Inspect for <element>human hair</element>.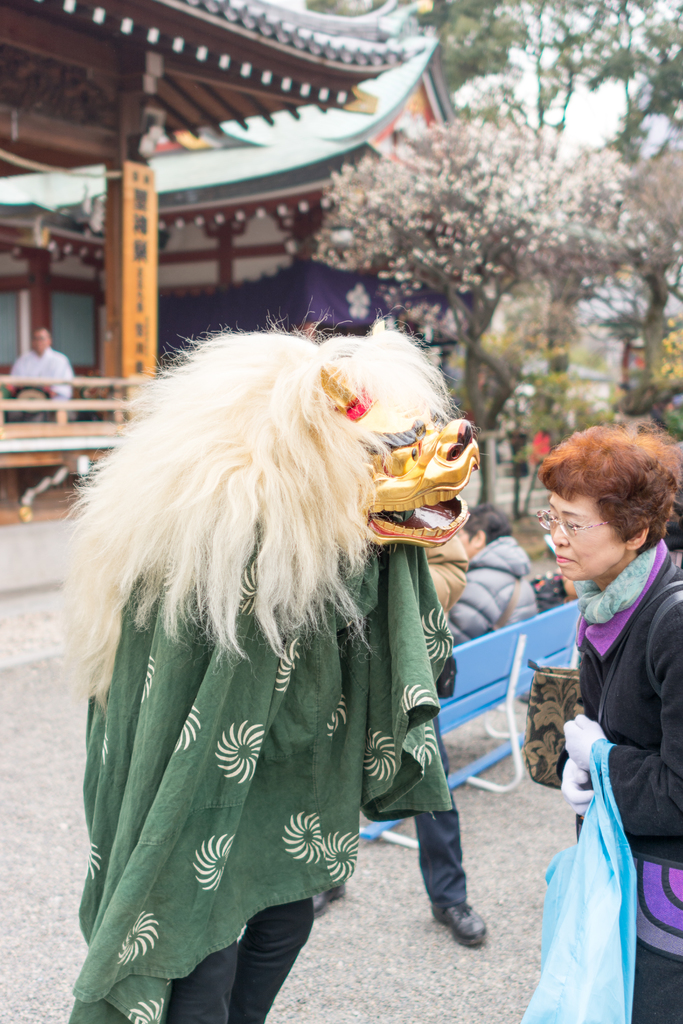
Inspection: crop(550, 420, 670, 584).
